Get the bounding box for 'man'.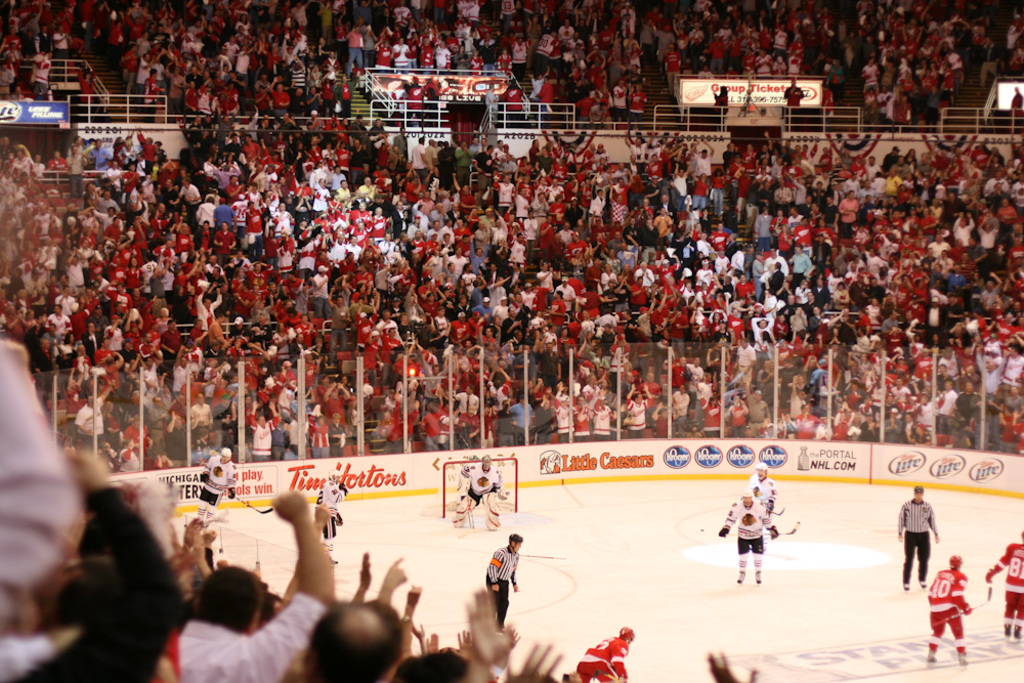
crop(575, 625, 633, 682).
